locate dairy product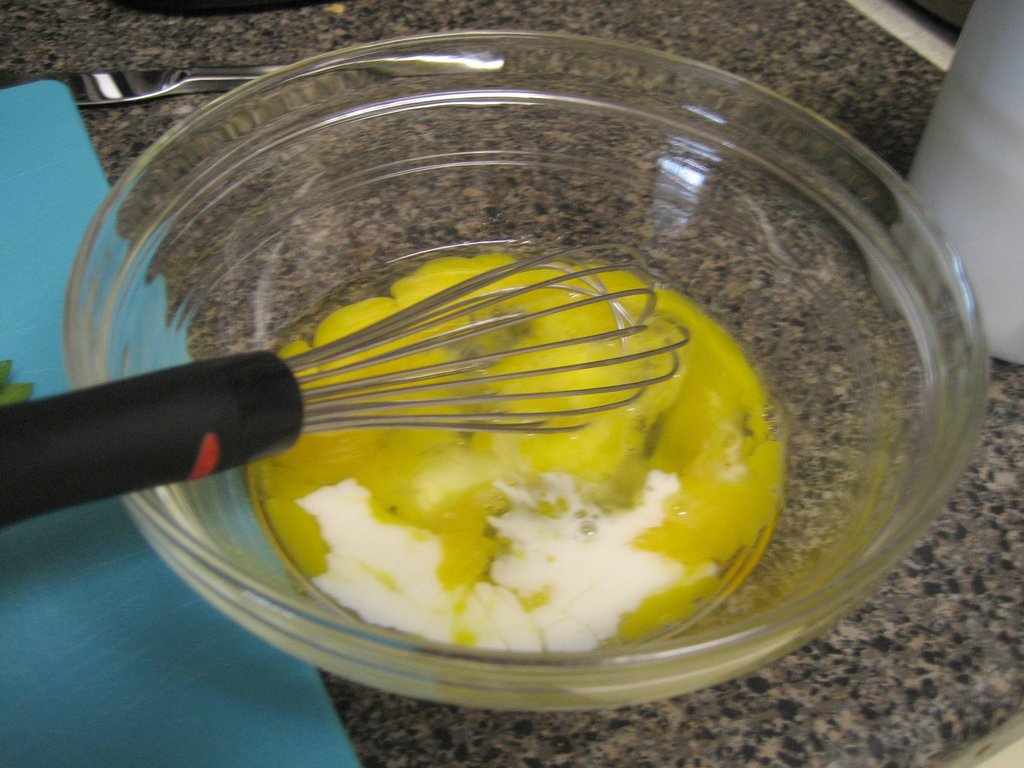
293 475 717 654
